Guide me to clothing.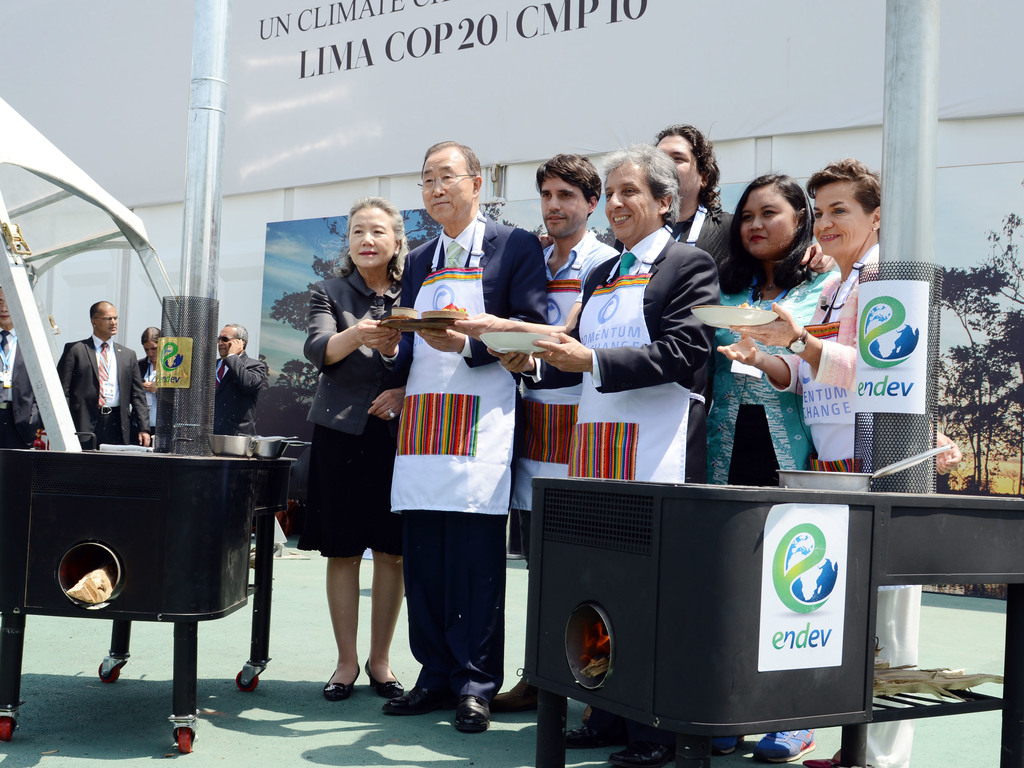
Guidance: box=[764, 240, 883, 477].
